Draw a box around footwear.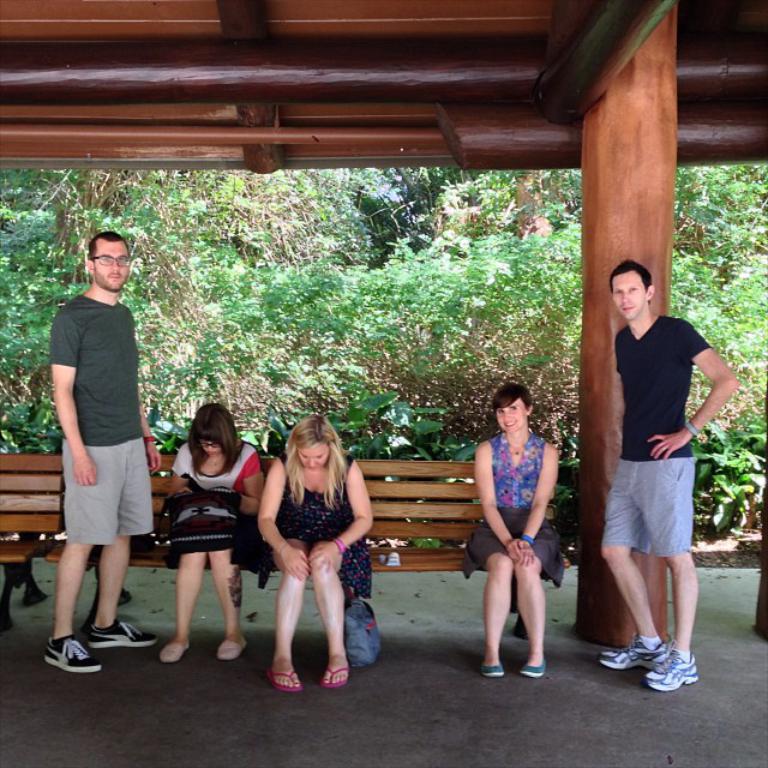
(left=90, top=618, right=160, bottom=649).
